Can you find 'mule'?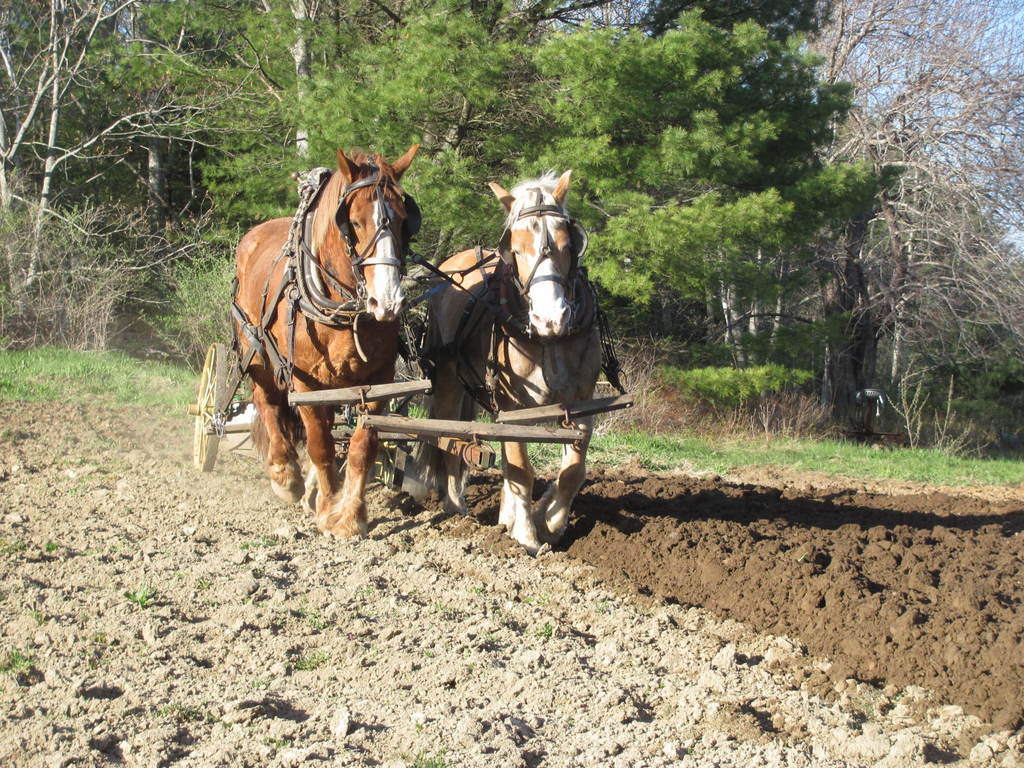
Yes, bounding box: 208/147/431/548.
